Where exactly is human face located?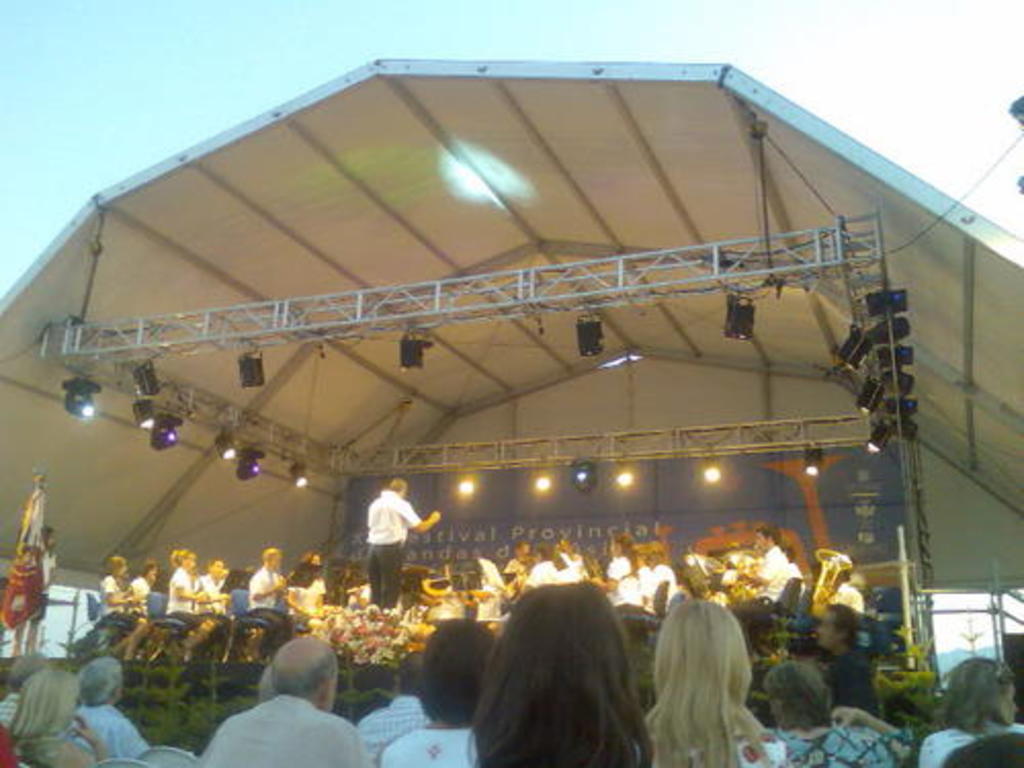
Its bounding box is pyautogui.locateOnScreen(150, 569, 158, 578).
